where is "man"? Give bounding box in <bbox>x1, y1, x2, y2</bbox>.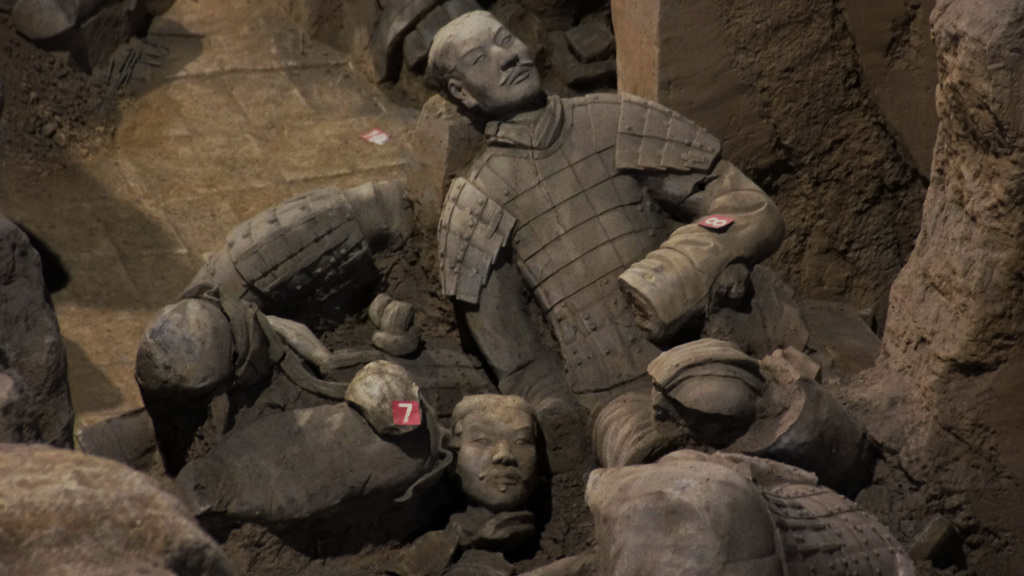
<bbox>362, 26, 759, 403</bbox>.
